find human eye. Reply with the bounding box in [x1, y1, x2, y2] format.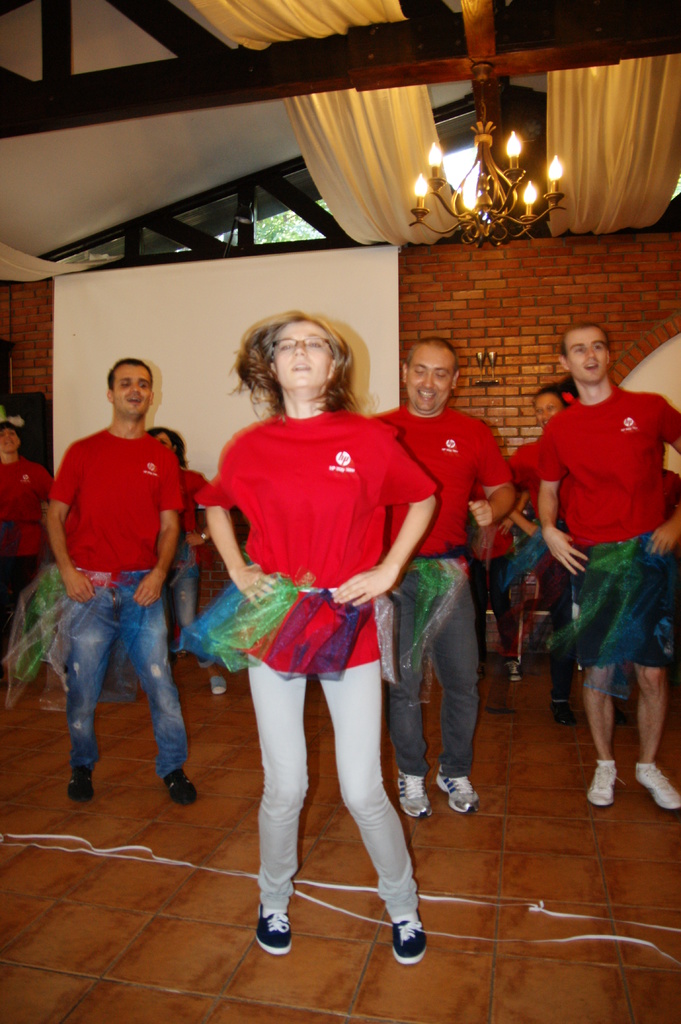
[593, 344, 600, 349].
